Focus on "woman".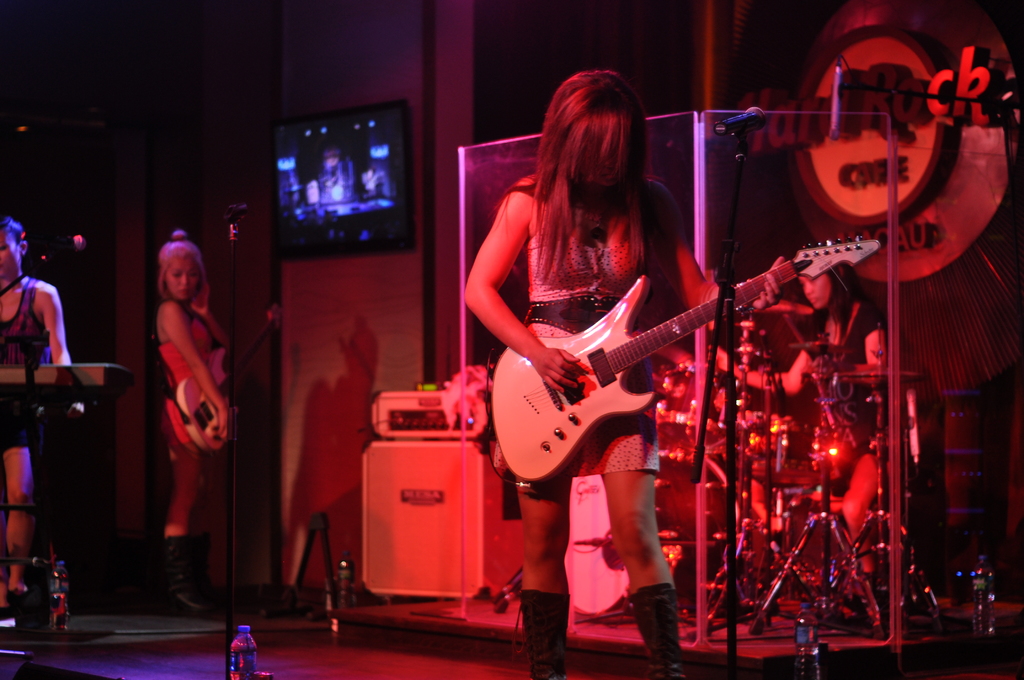
Focused at BBox(0, 218, 88, 608).
